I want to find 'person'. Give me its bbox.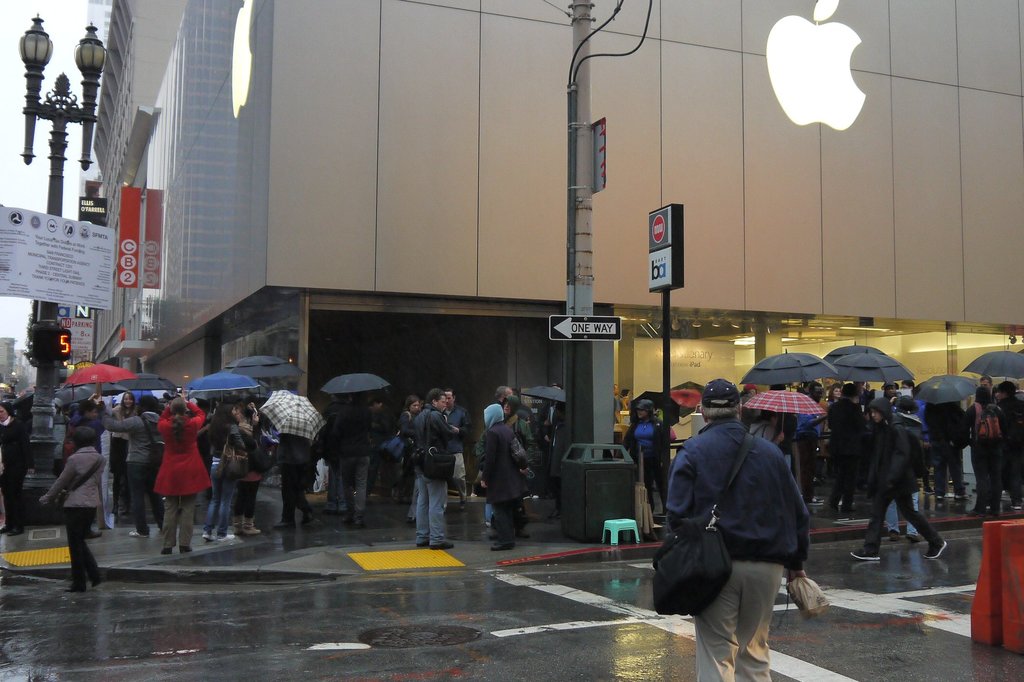
<bbox>884, 393, 927, 530</bbox>.
